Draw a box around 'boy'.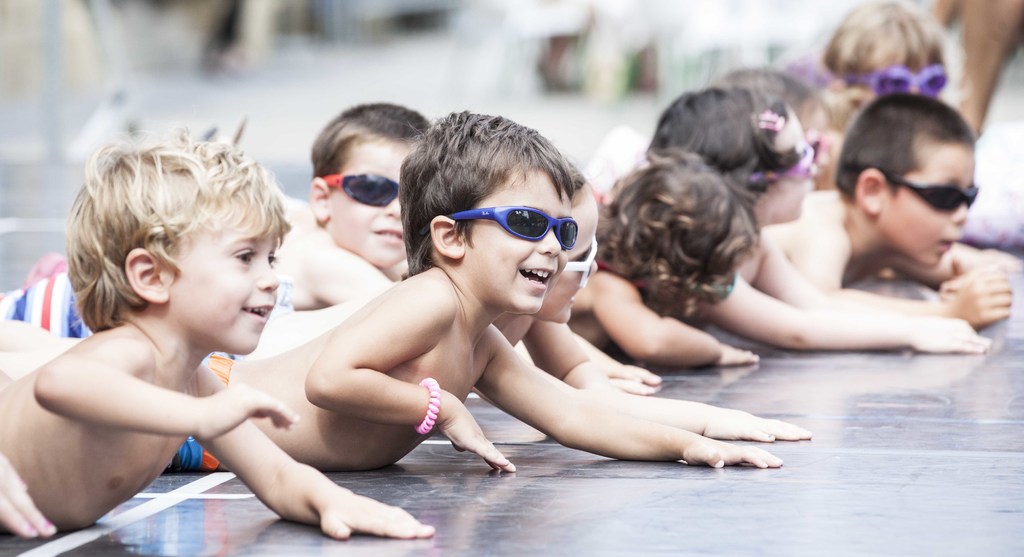
0:115:781:479.
